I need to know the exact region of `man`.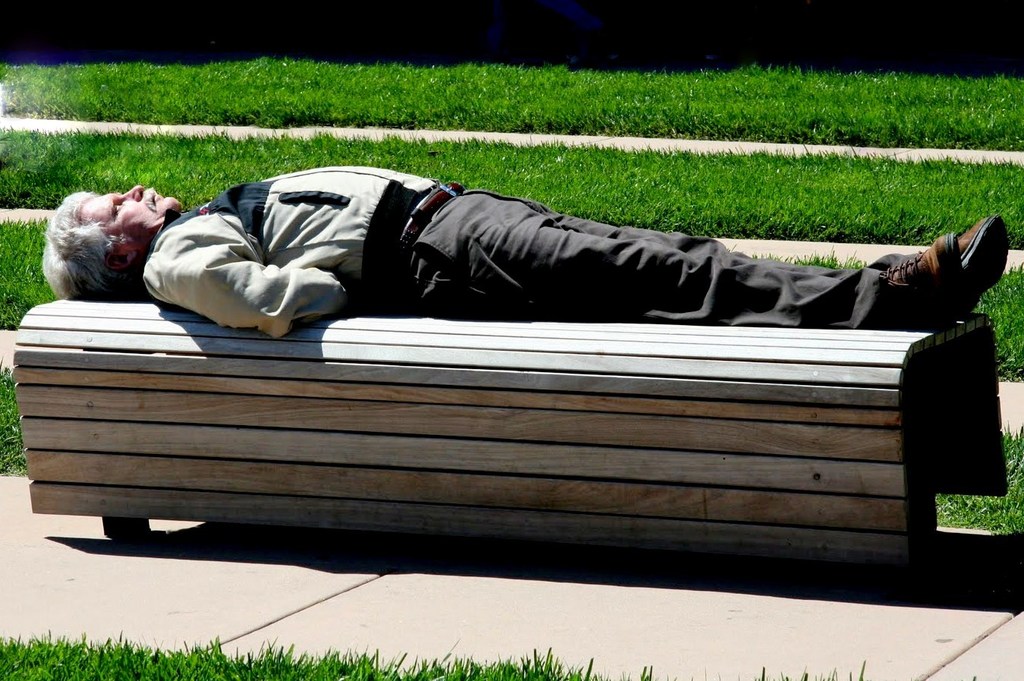
Region: Rect(43, 161, 1007, 342).
